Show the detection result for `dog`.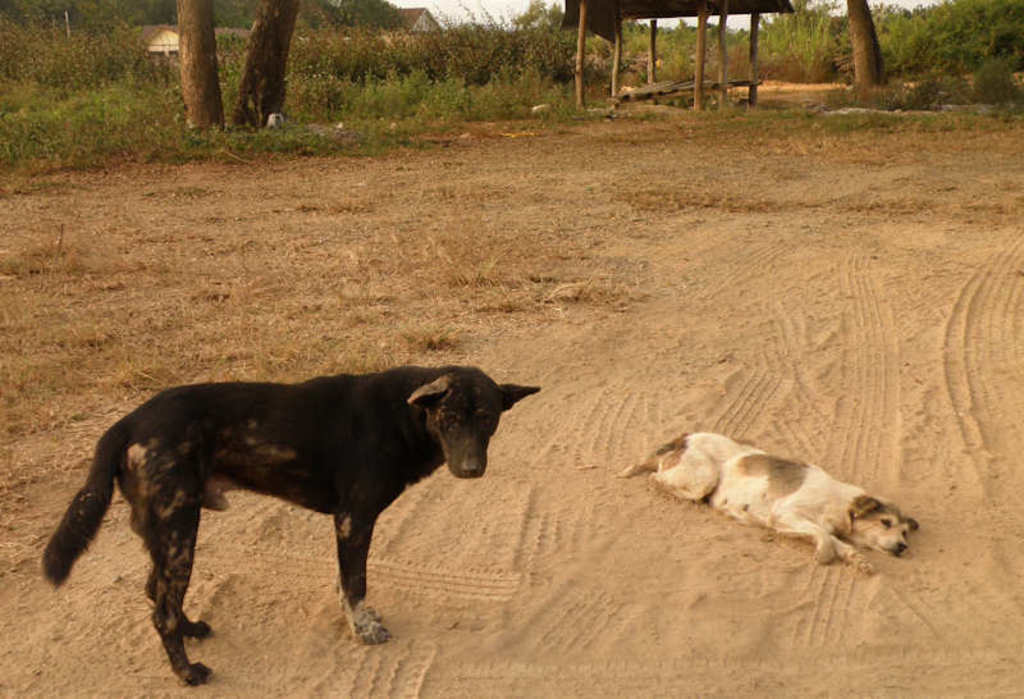
locate(613, 430, 920, 576).
